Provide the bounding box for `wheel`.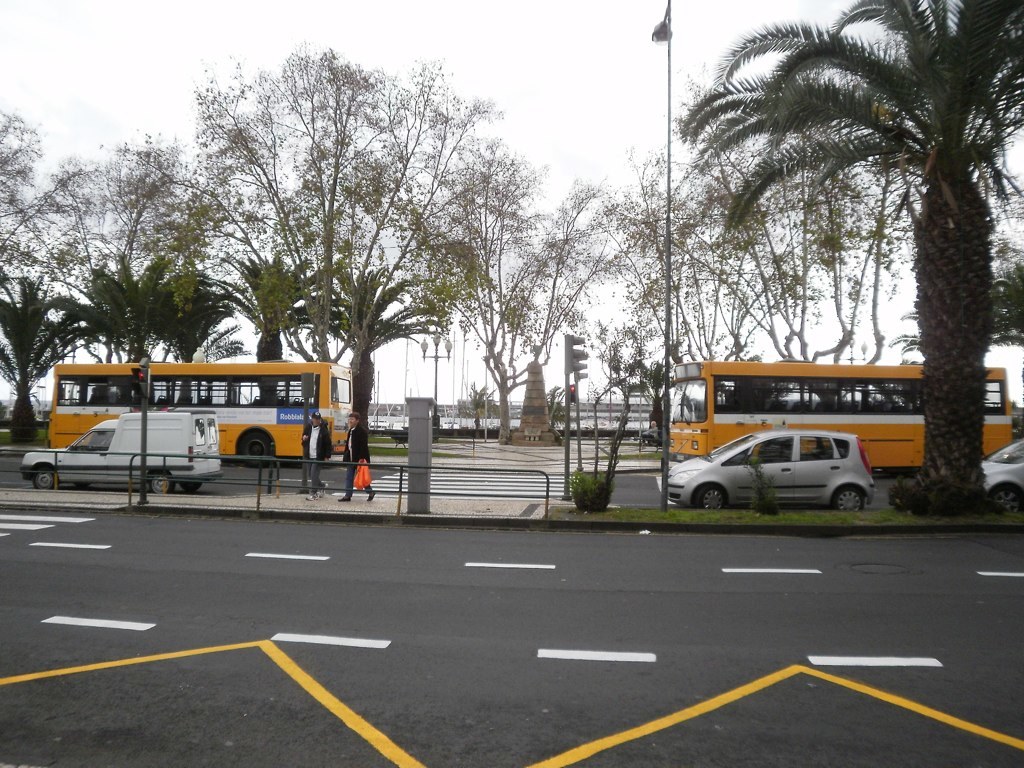
box=[836, 484, 864, 510].
